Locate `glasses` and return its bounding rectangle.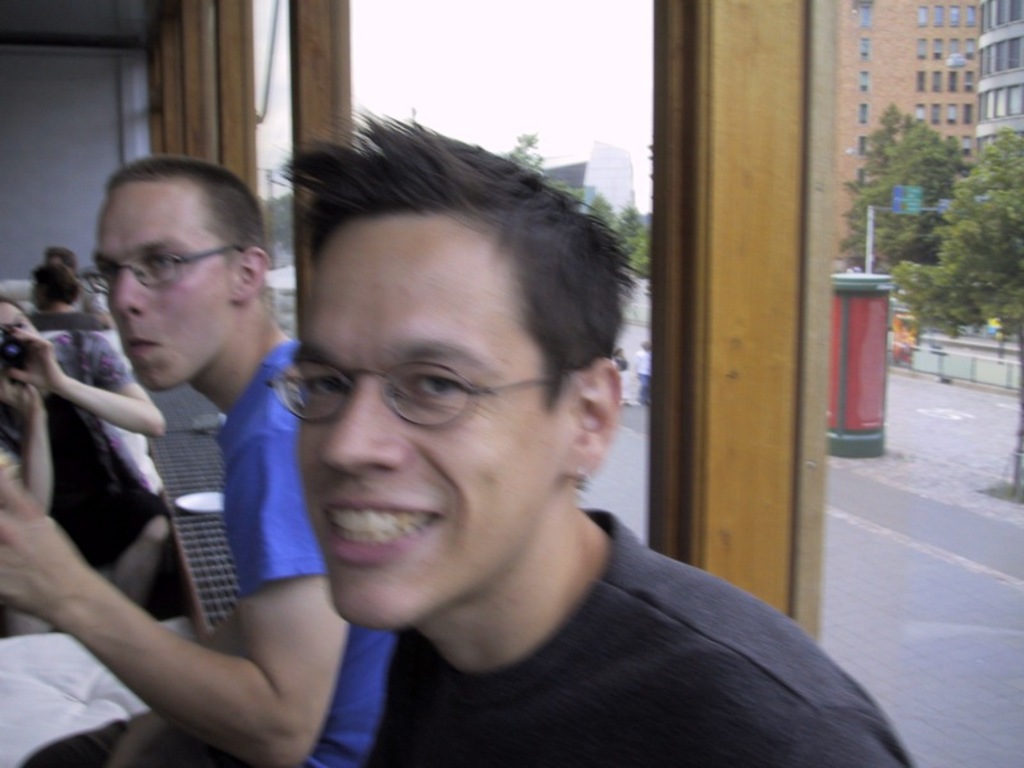
x1=259, y1=340, x2=576, y2=448.
